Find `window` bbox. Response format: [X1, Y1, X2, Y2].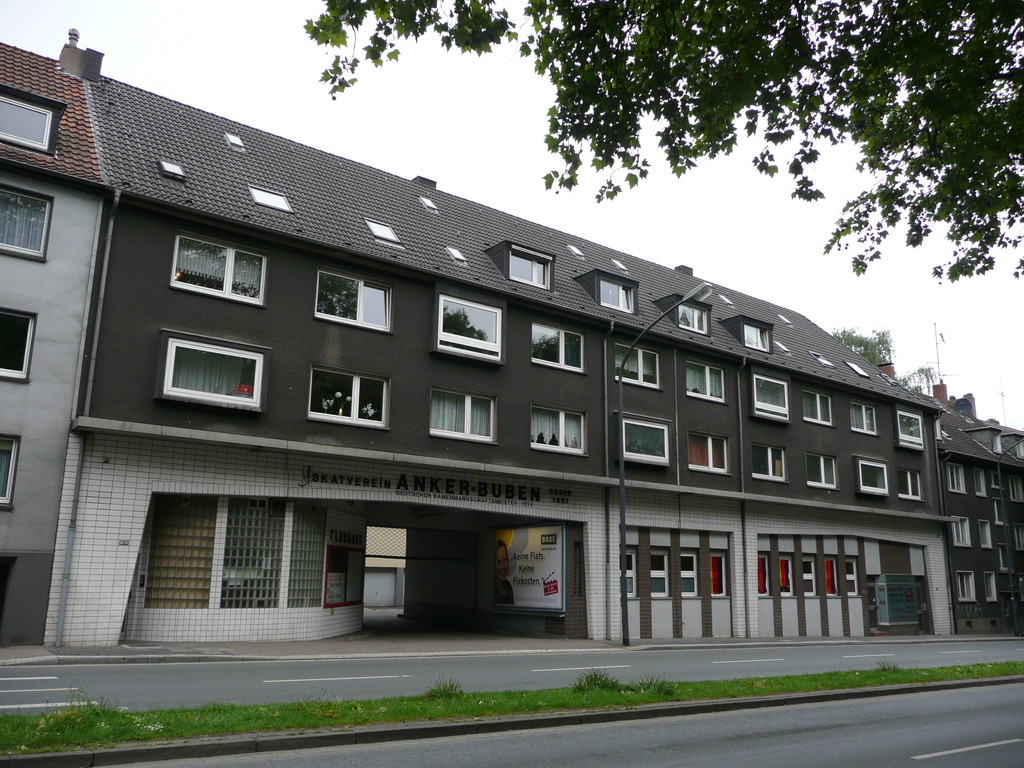
[1010, 476, 1023, 503].
